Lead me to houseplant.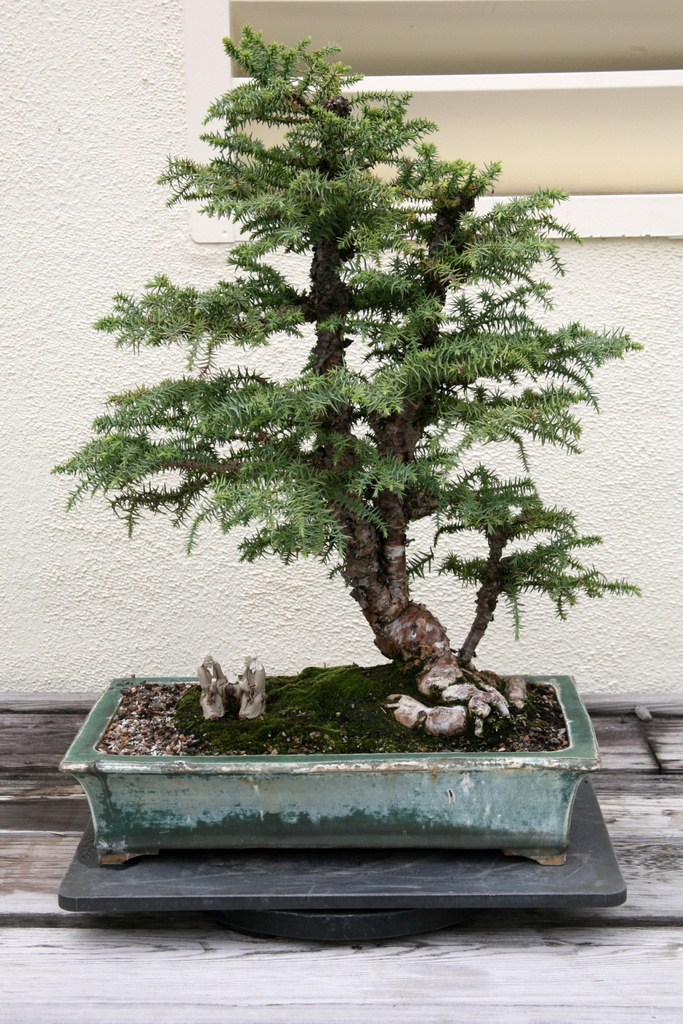
Lead to bbox=(55, 28, 638, 860).
